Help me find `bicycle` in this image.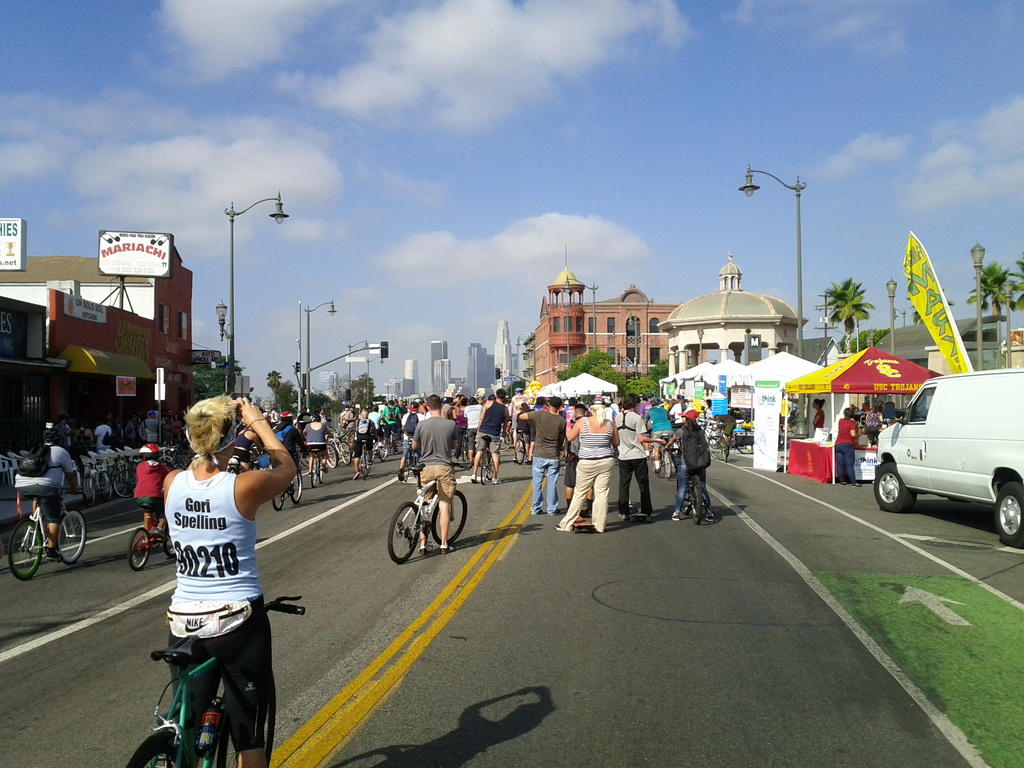
Found it: select_region(386, 474, 463, 575).
